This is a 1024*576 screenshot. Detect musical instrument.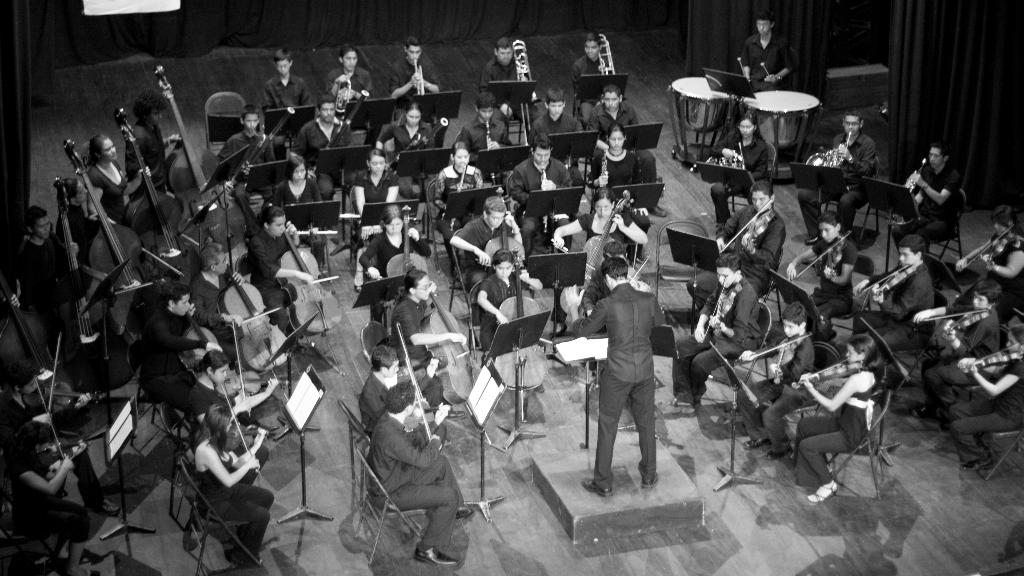
l=741, t=328, r=813, b=382.
